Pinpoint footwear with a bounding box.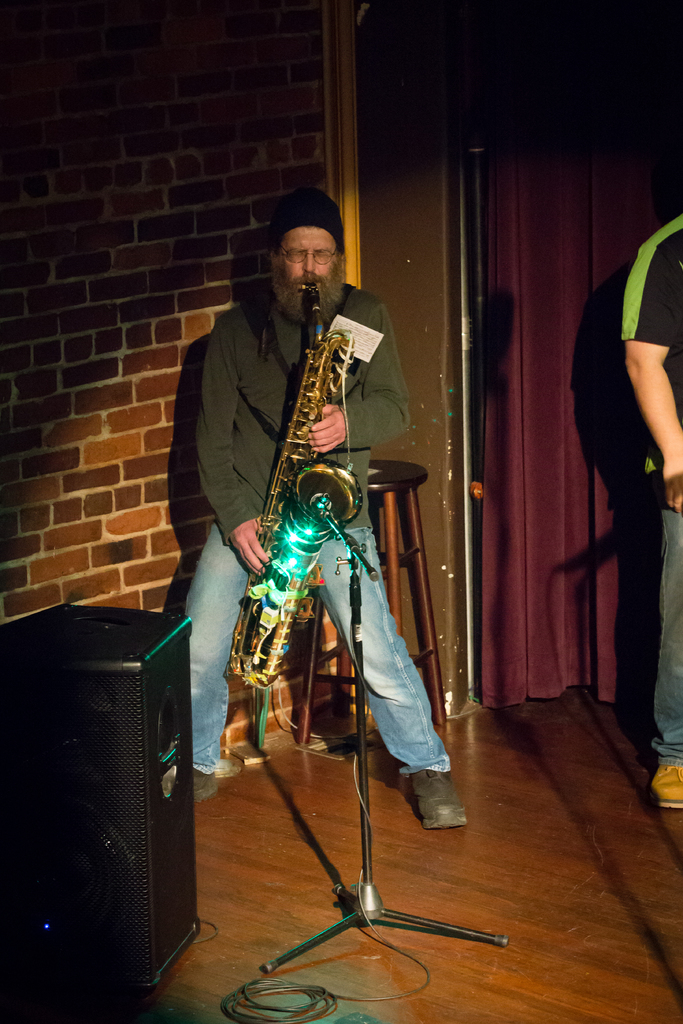
box=[649, 764, 682, 812].
